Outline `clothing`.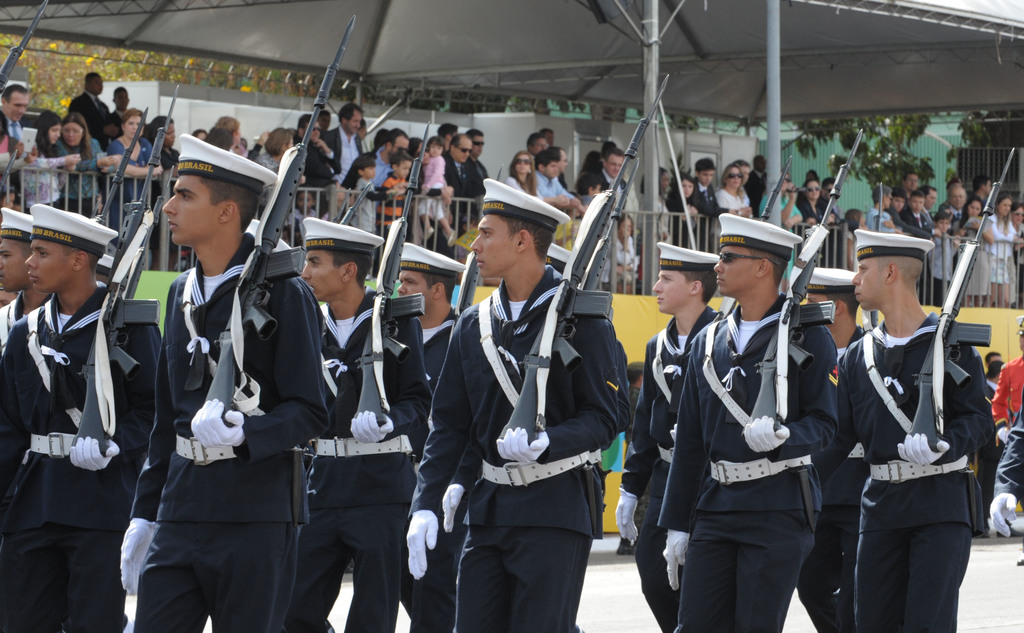
Outline: x1=422 y1=156 x2=447 y2=196.
